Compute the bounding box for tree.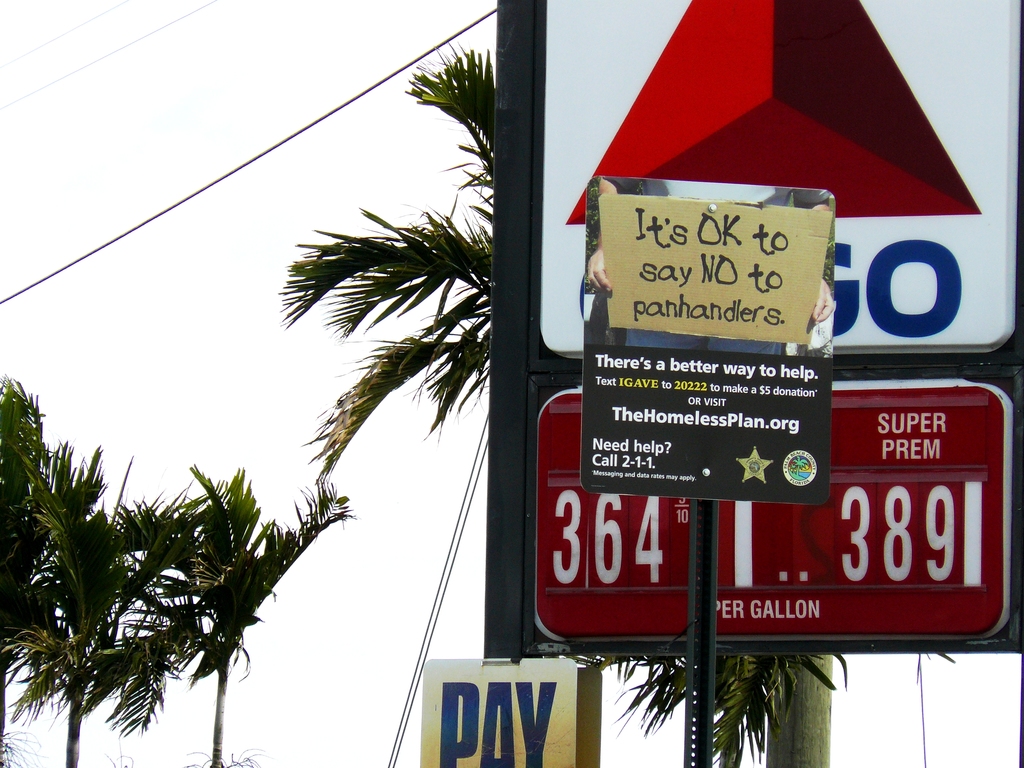
locate(531, 646, 954, 767).
